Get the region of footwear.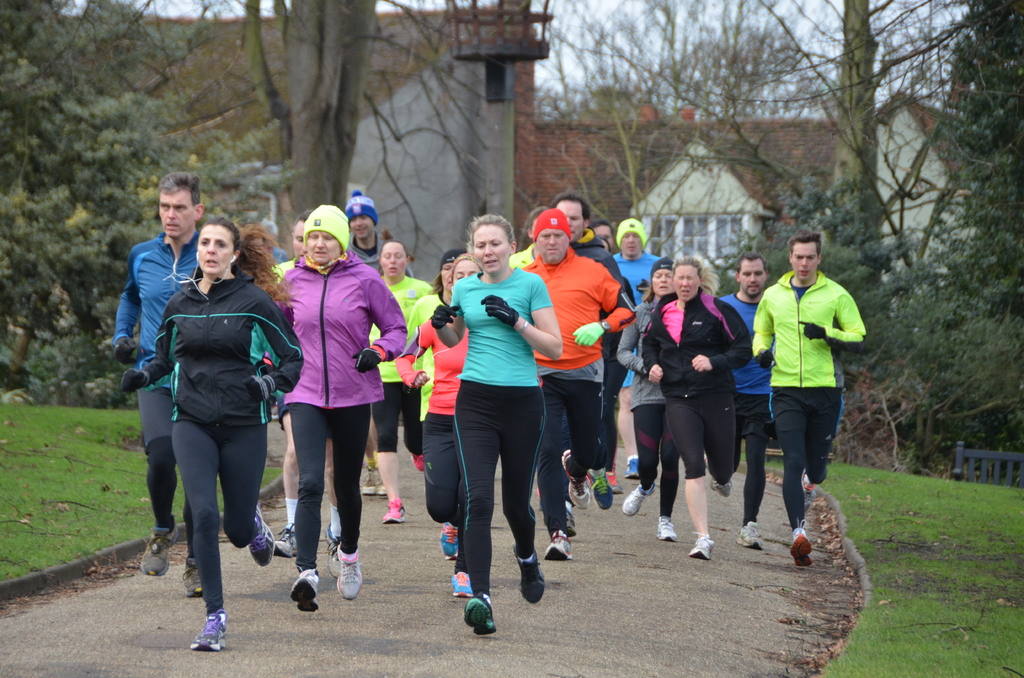
BBox(717, 482, 732, 497).
